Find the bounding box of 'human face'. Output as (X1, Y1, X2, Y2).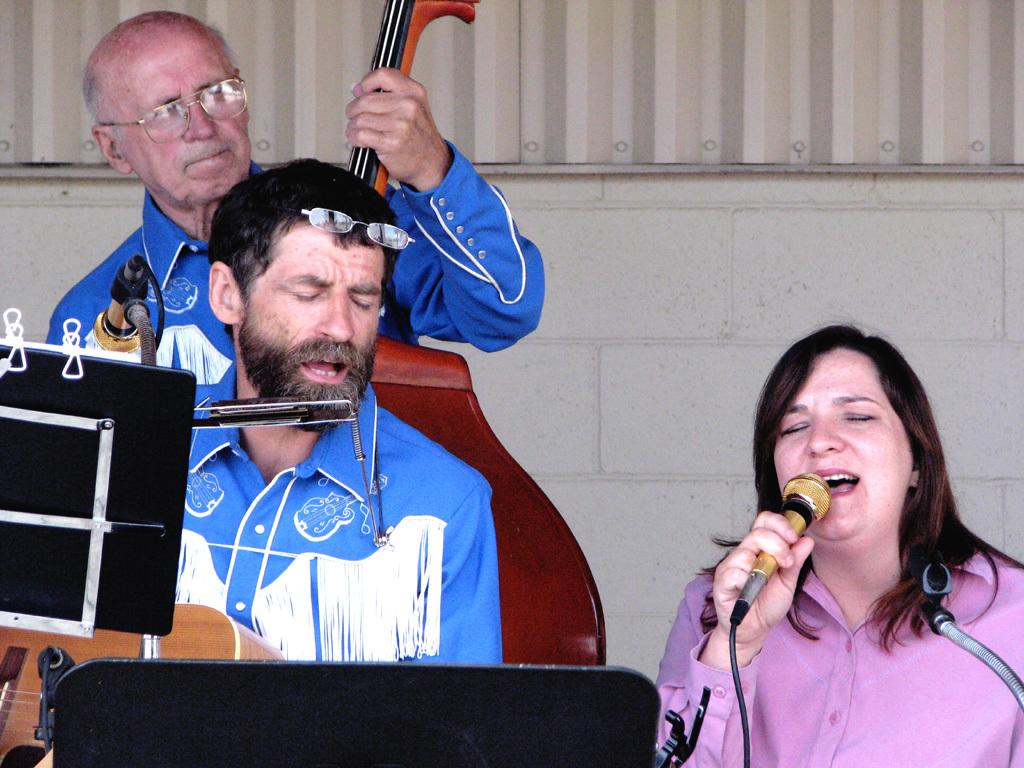
(114, 23, 245, 211).
